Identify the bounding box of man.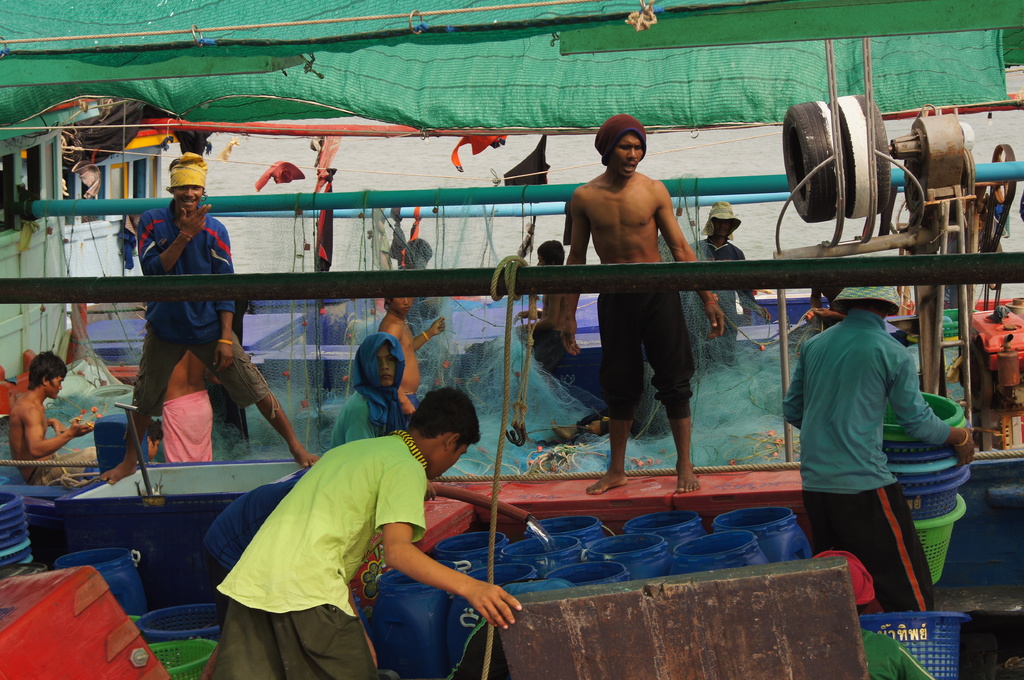
detection(554, 122, 727, 479).
